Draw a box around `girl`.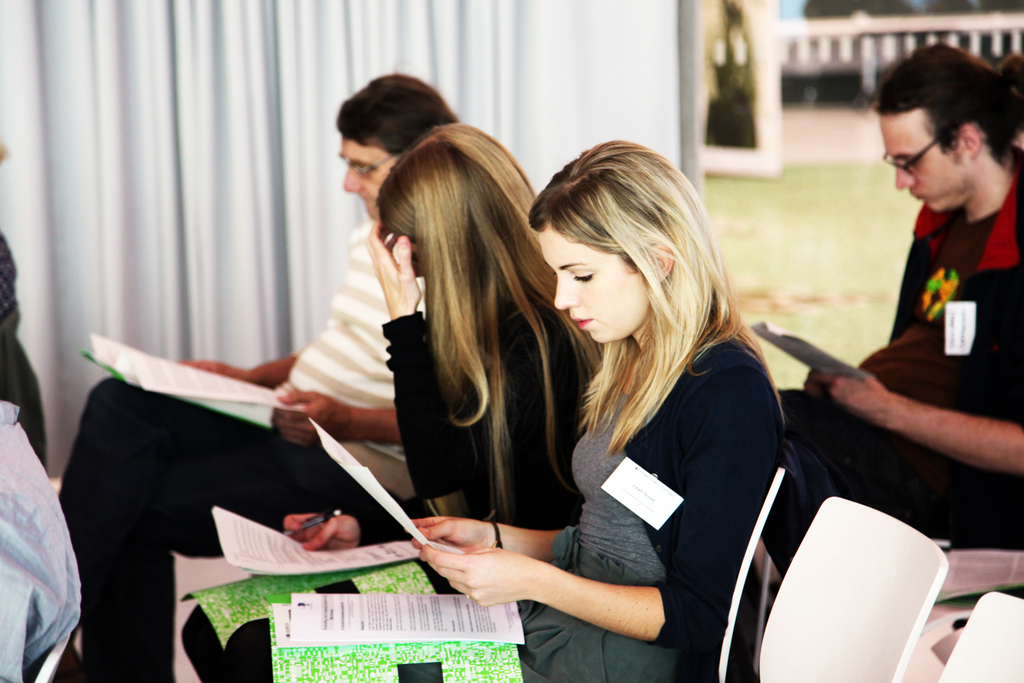
[left=179, top=123, right=604, bottom=682].
